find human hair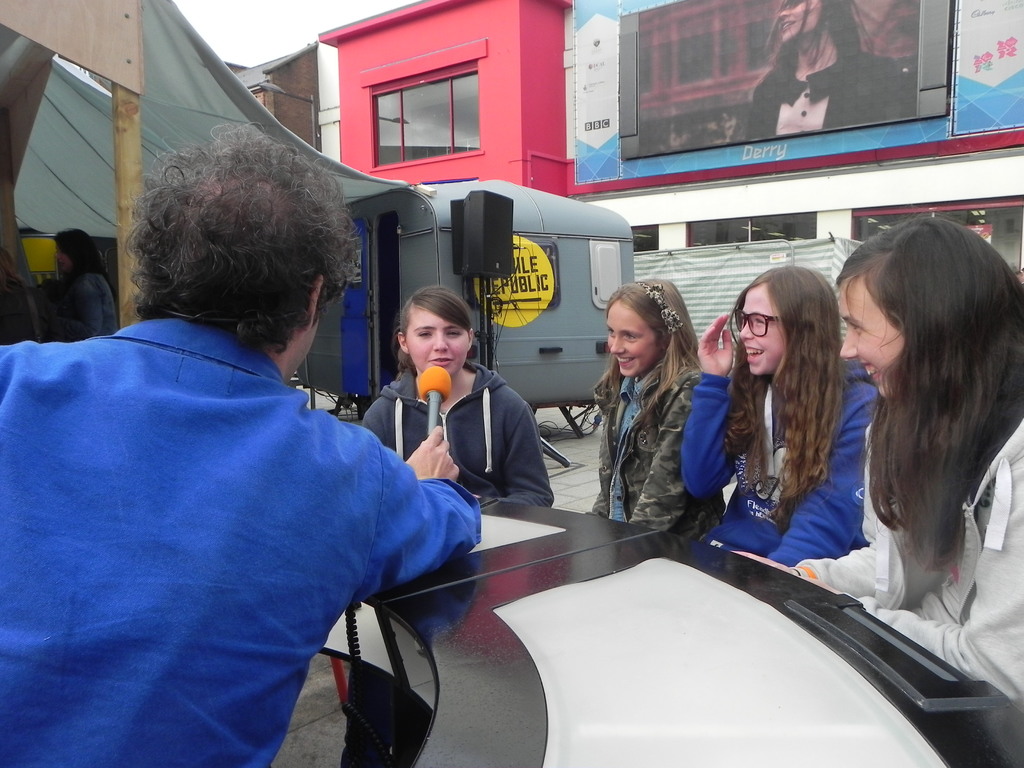
{"left": 393, "top": 280, "right": 475, "bottom": 377}
